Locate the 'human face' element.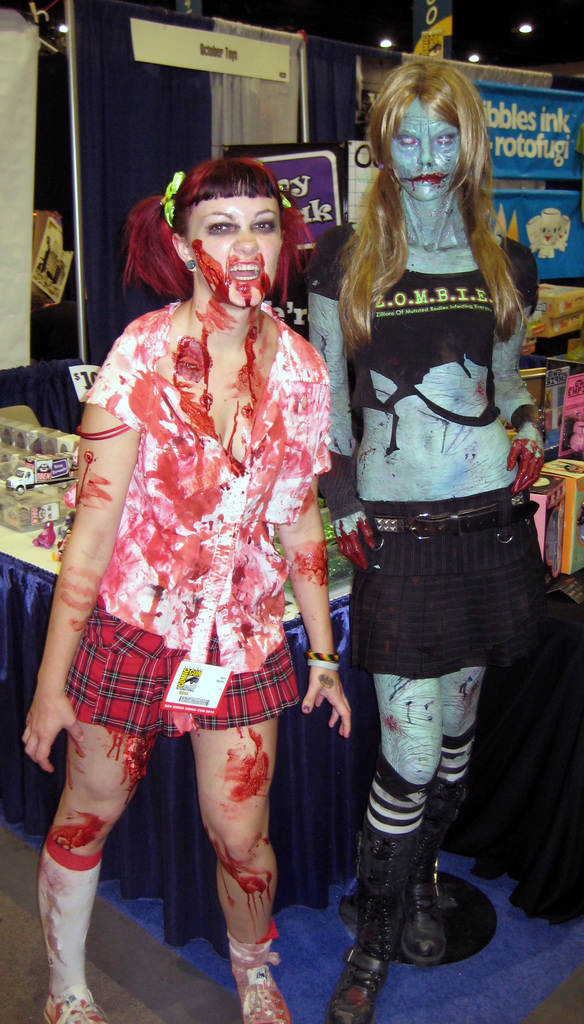
Element bbox: bbox=[385, 90, 471, 197].
